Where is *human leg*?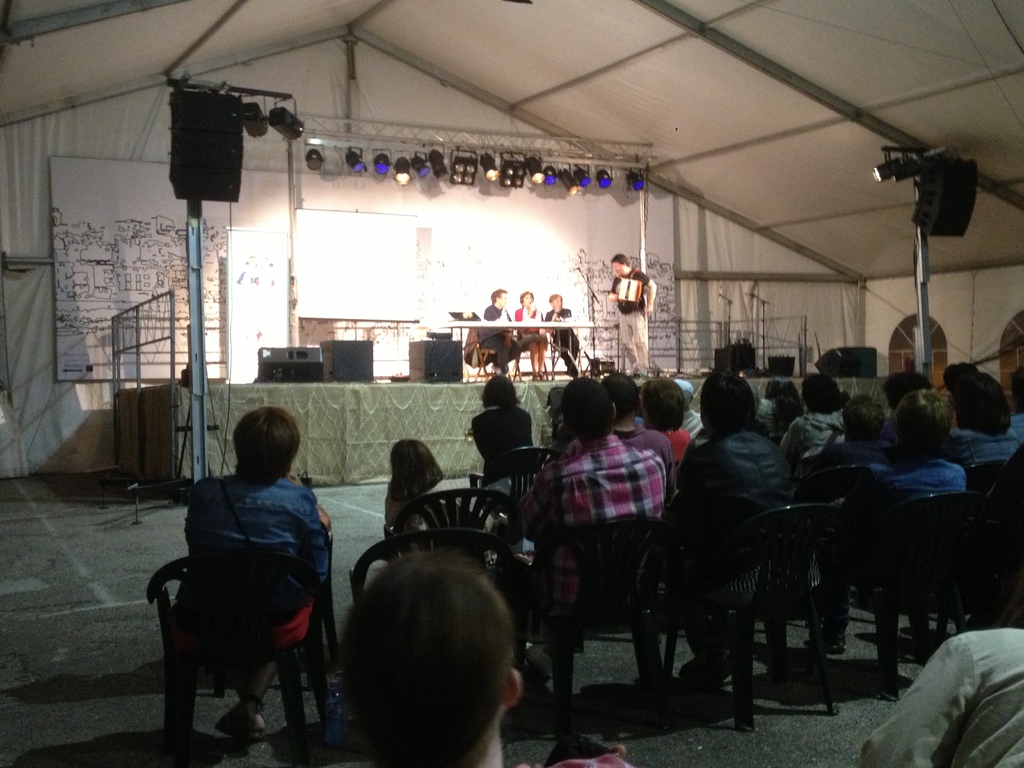
(left=615, top=311, right=648, bottom=379).
